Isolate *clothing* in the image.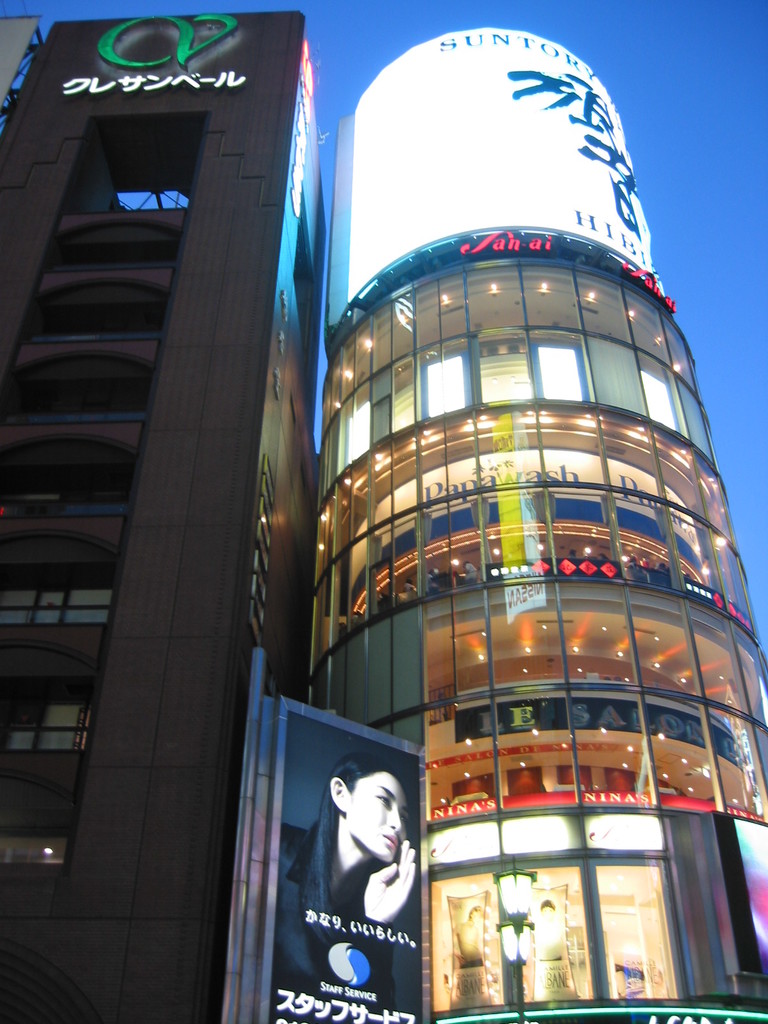
Isolated region: crop(268, 817, 401, 1023).
